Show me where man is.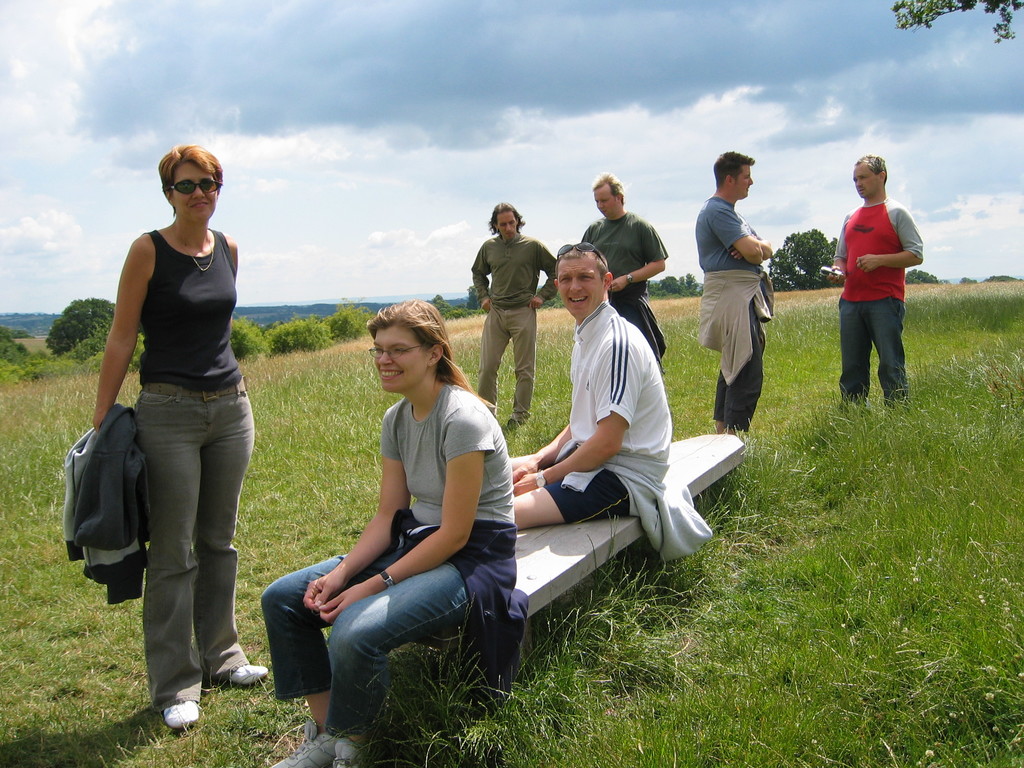
man is at crop(466, 197, 559, 426).
